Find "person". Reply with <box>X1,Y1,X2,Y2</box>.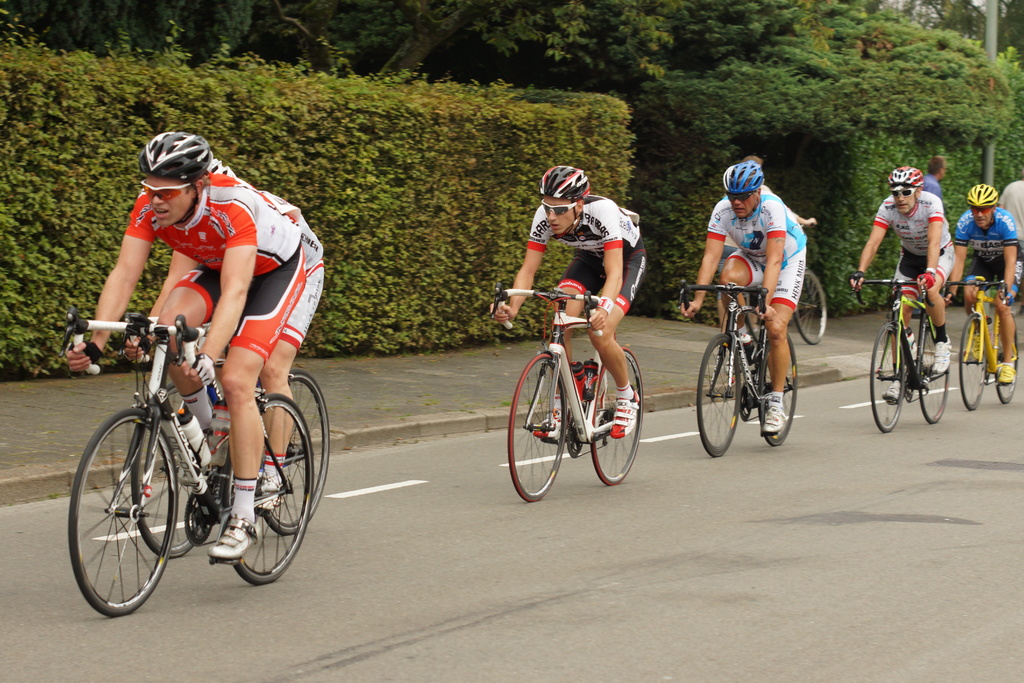
<box>144,147,326,518</box>.
